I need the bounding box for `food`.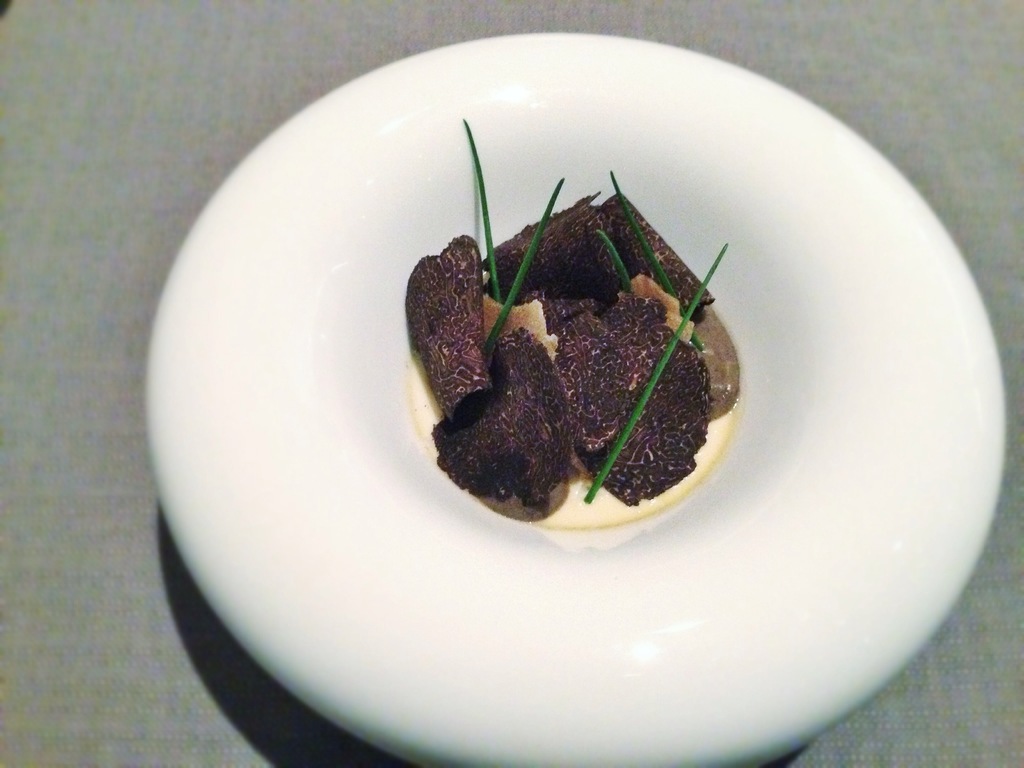
Here it is: <region>390, 199, 716, 529</region>.
